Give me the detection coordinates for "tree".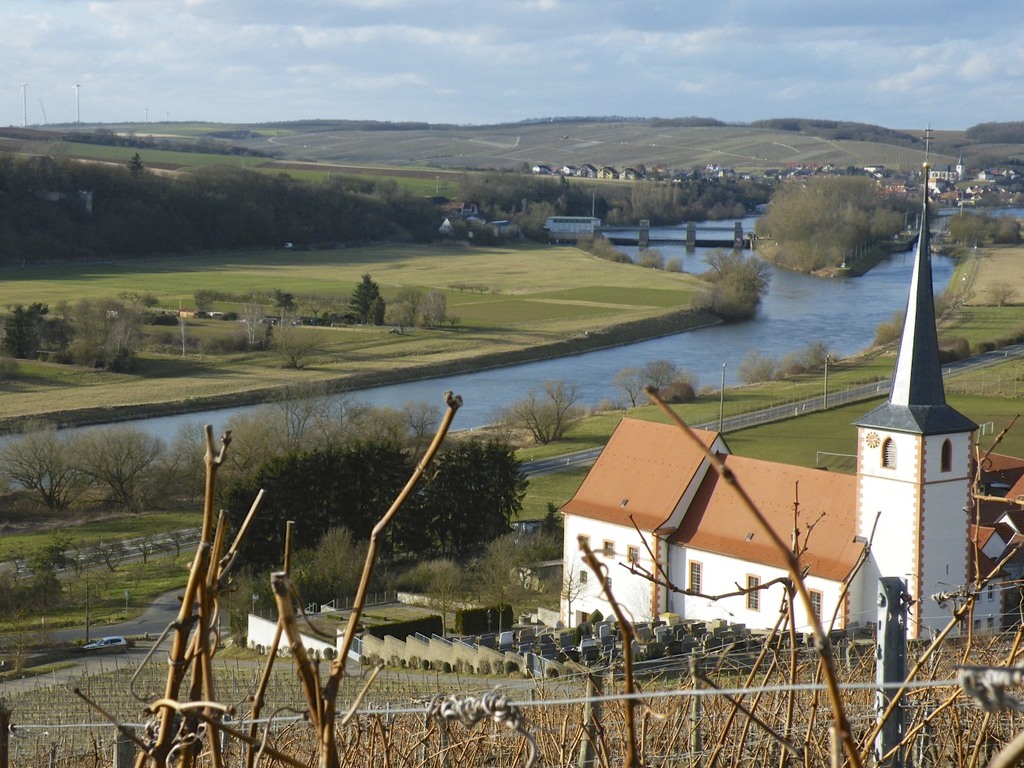
491,521,569,575.
